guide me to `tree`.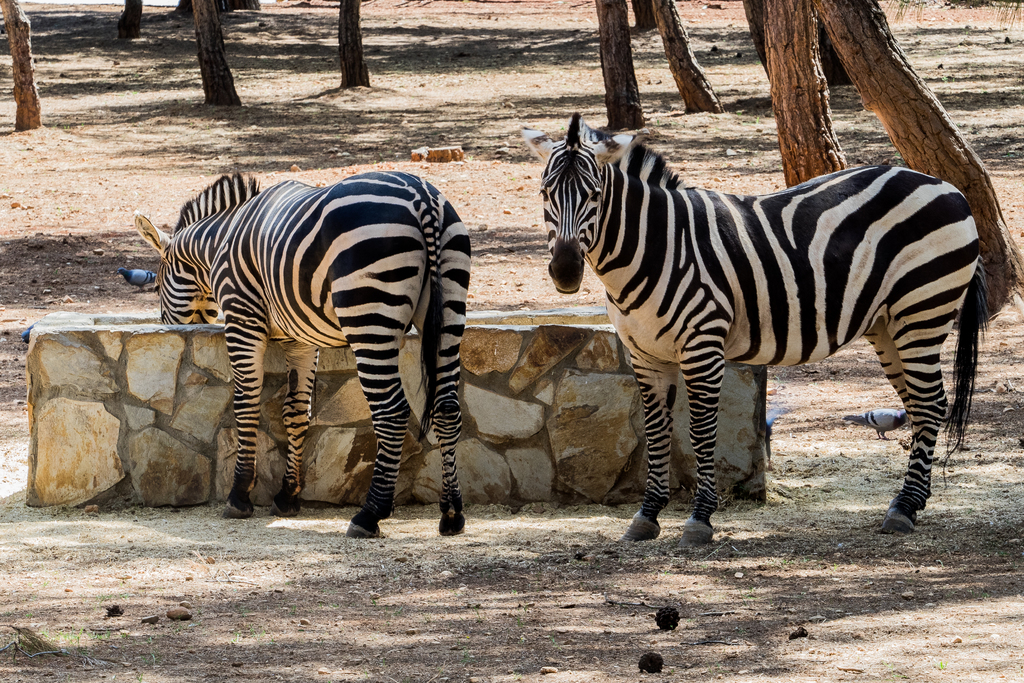
Guidance: left=116, top=0, right=143, bottom=41.
